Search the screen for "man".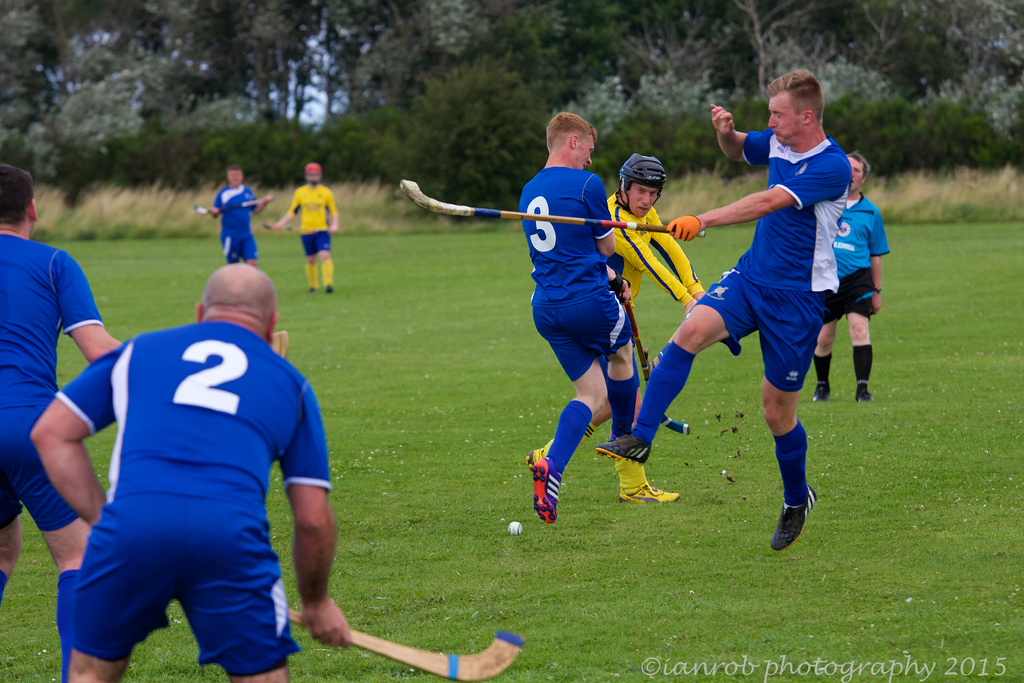
Found at [522,104,637,526].
